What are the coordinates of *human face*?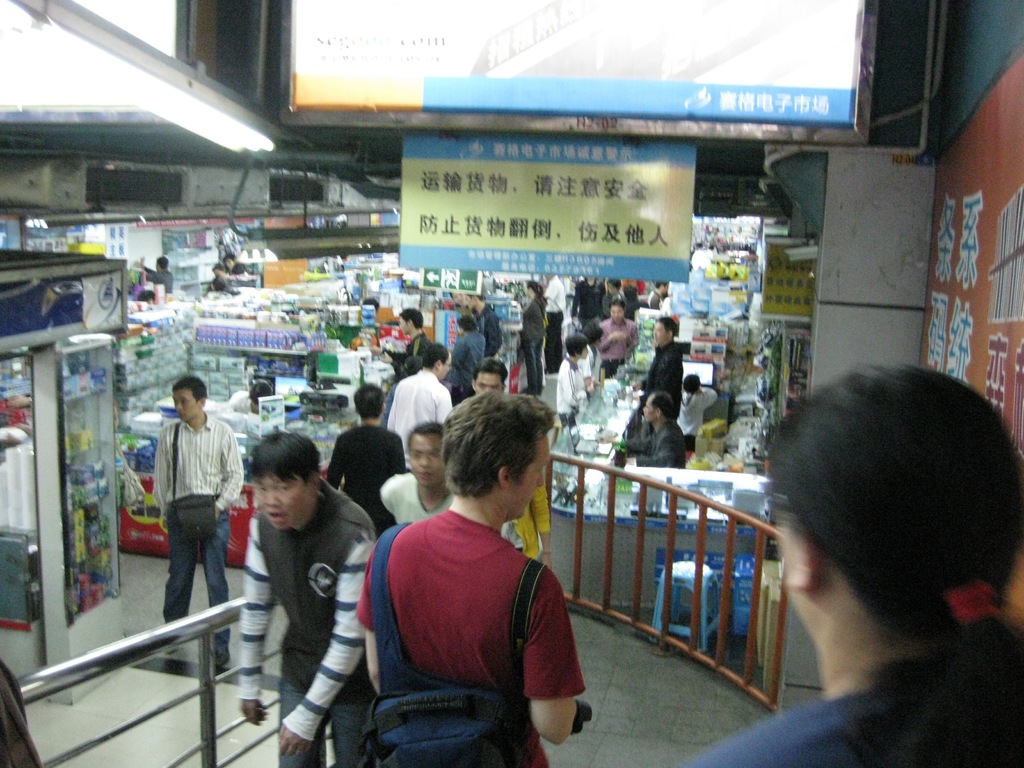
x1=511 y1=441 x2=544 y2=520.
